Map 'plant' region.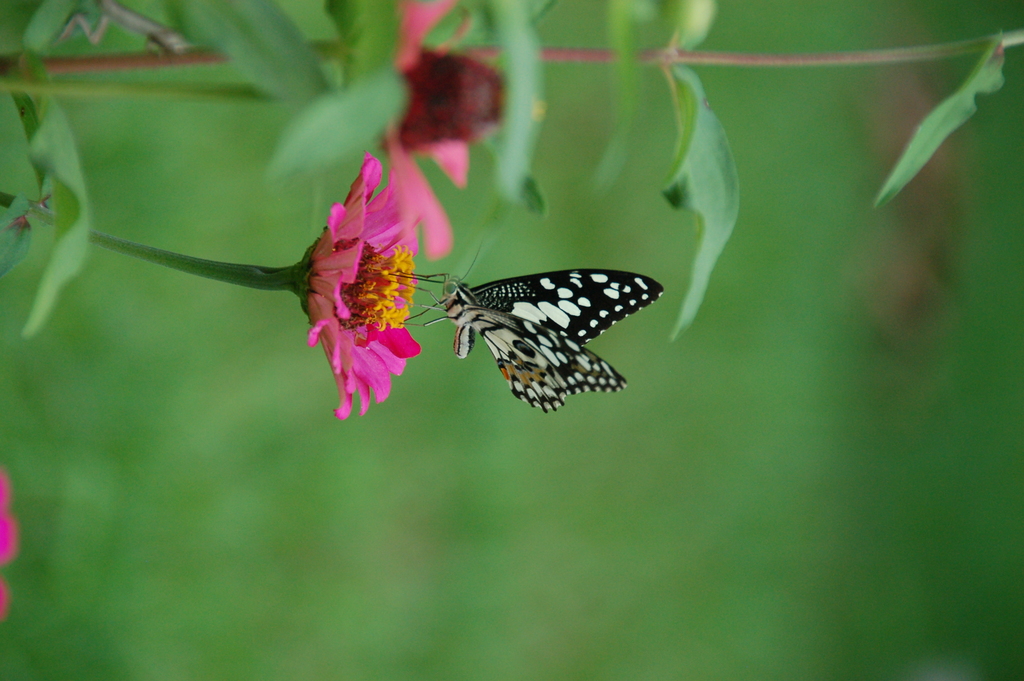
Mapped to (0, 0, 1023, 623).
